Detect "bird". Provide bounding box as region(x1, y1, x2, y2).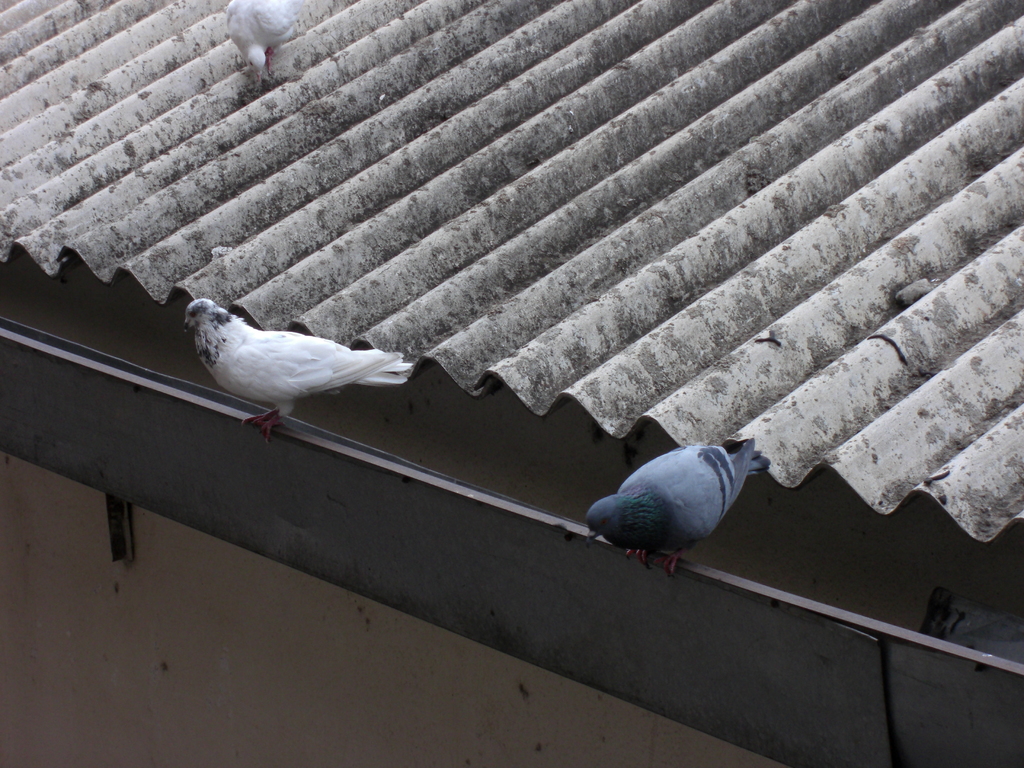
region(184, 296, 419, 442).
